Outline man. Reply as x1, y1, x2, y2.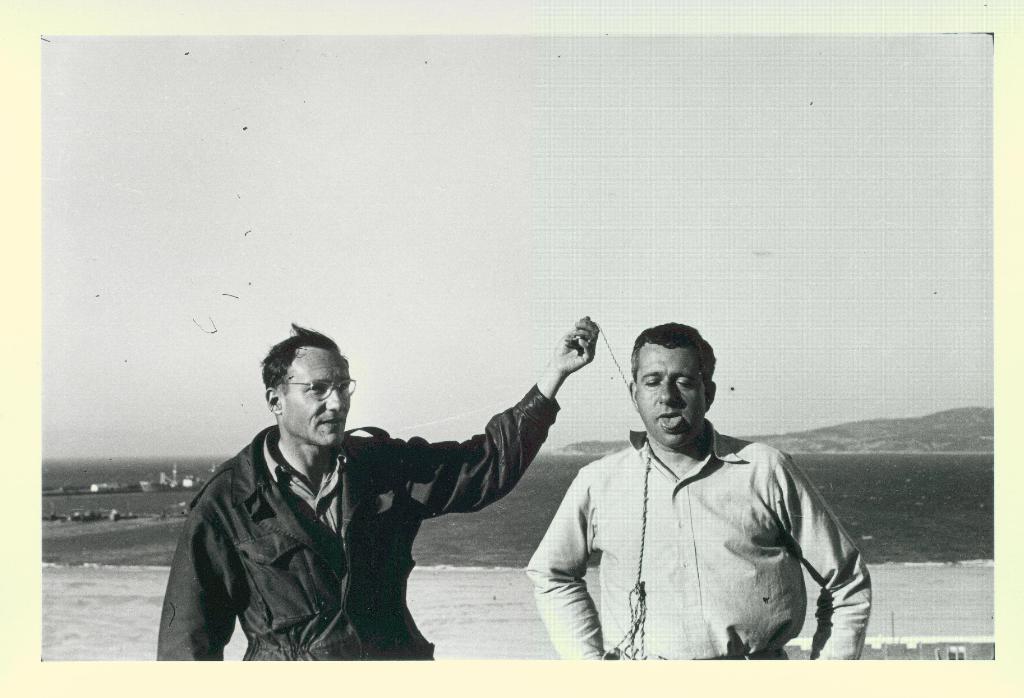
153, 312, 598, 658.
